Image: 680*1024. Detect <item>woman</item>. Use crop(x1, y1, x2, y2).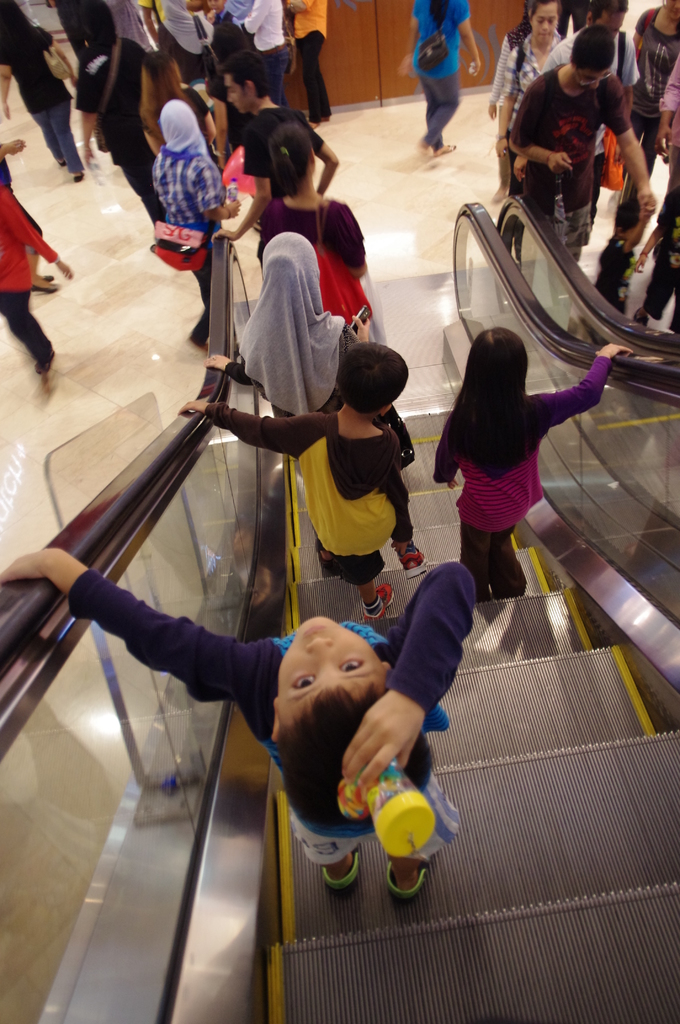
crop(0, 0, 93, 184).
